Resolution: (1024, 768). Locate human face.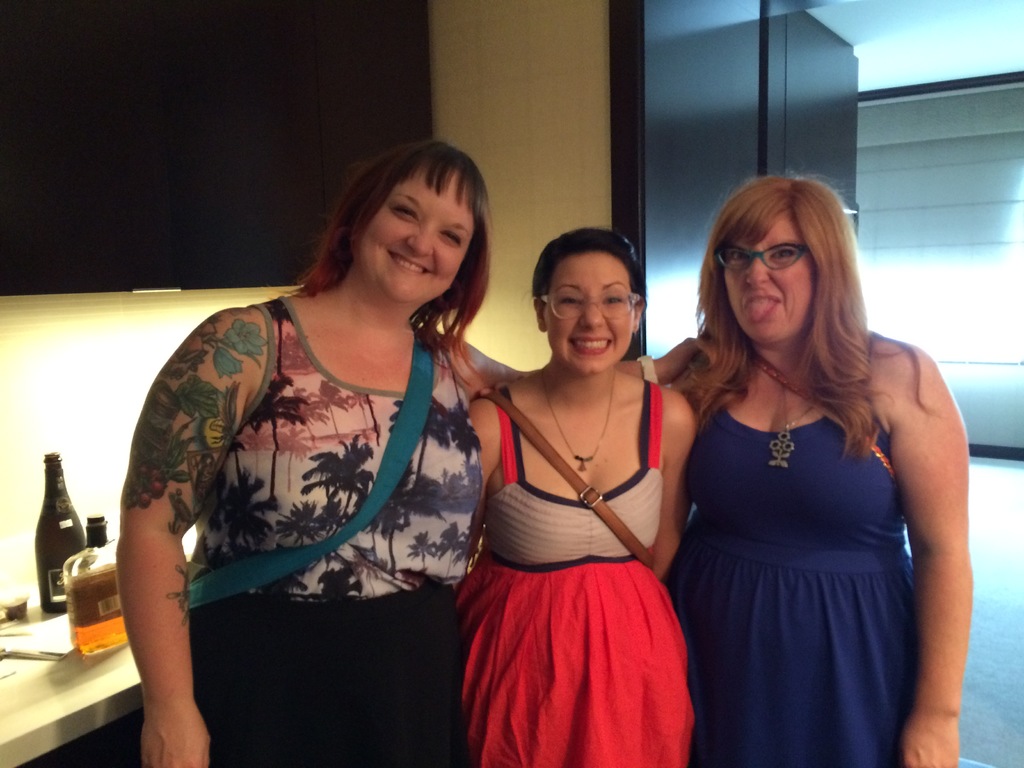
(717,220,814,340).
